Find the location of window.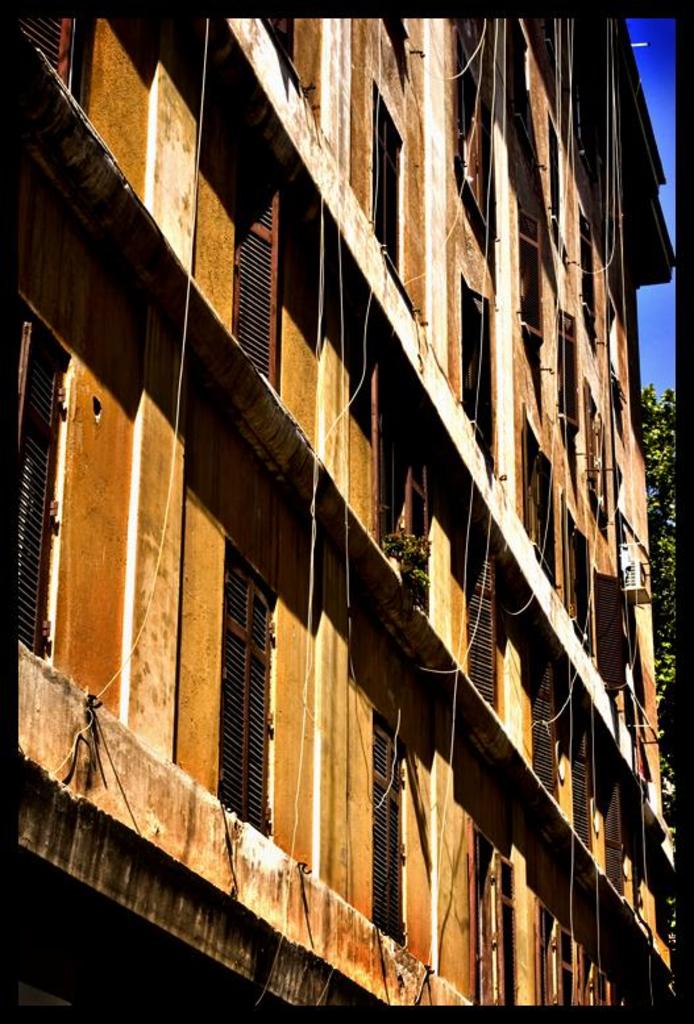
Location: region(236, 170, 282, 412).
